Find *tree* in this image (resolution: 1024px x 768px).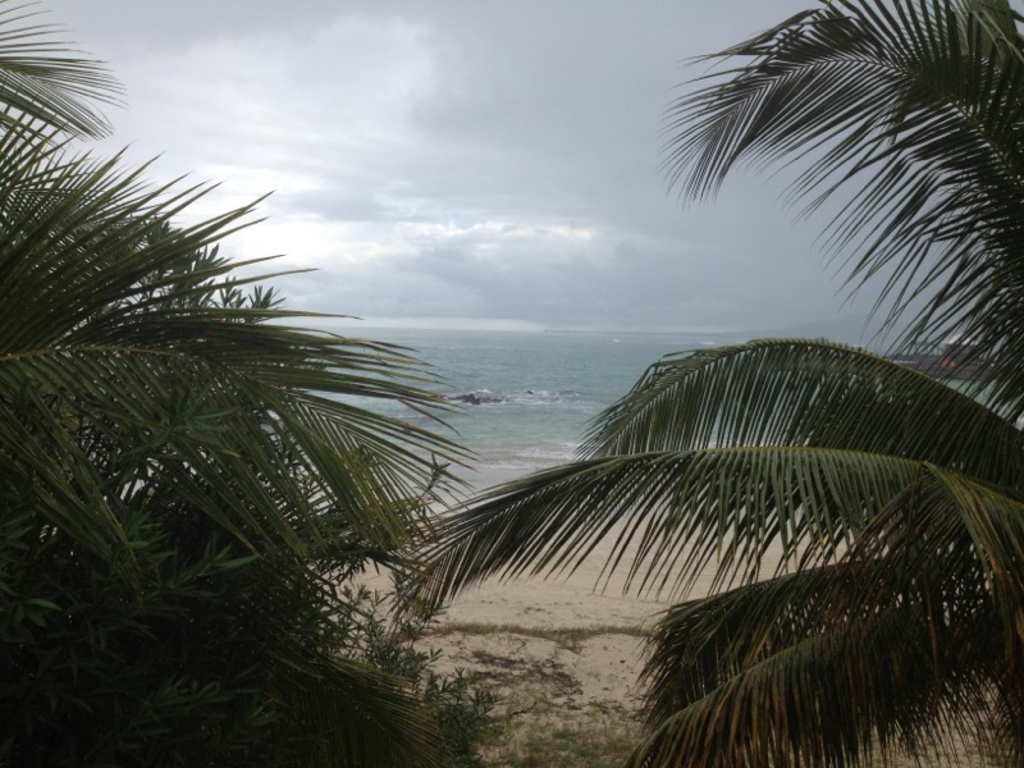
0/0/353/767.
